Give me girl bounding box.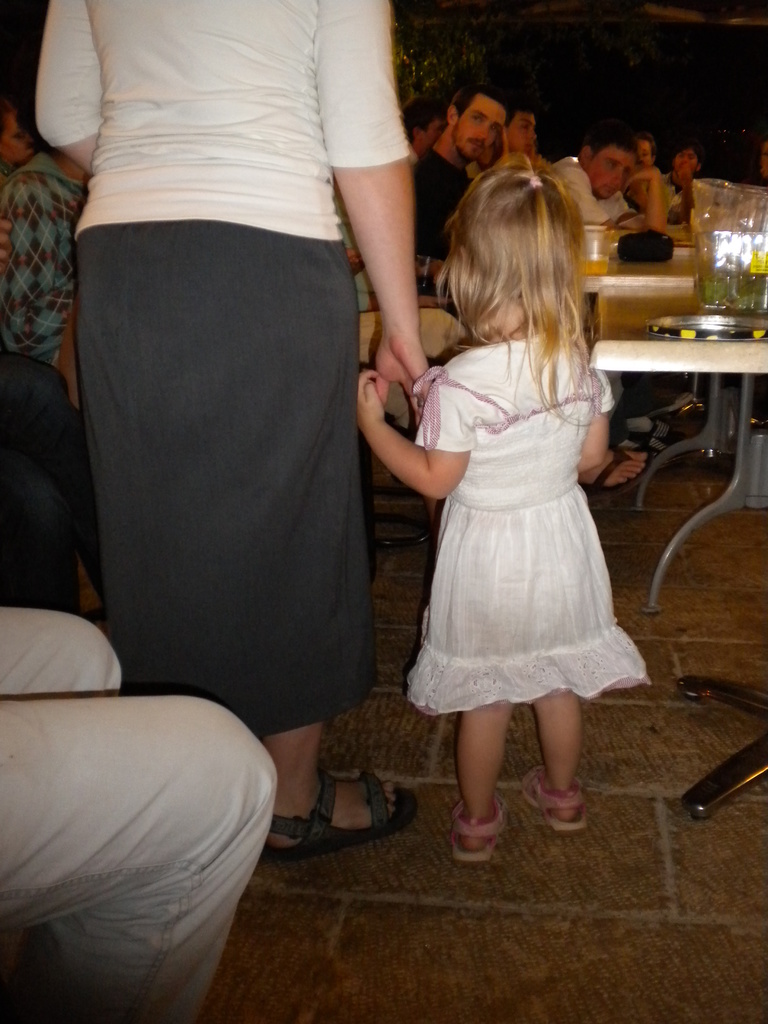
x1=355 y1=161 x2=652 y2=863.
